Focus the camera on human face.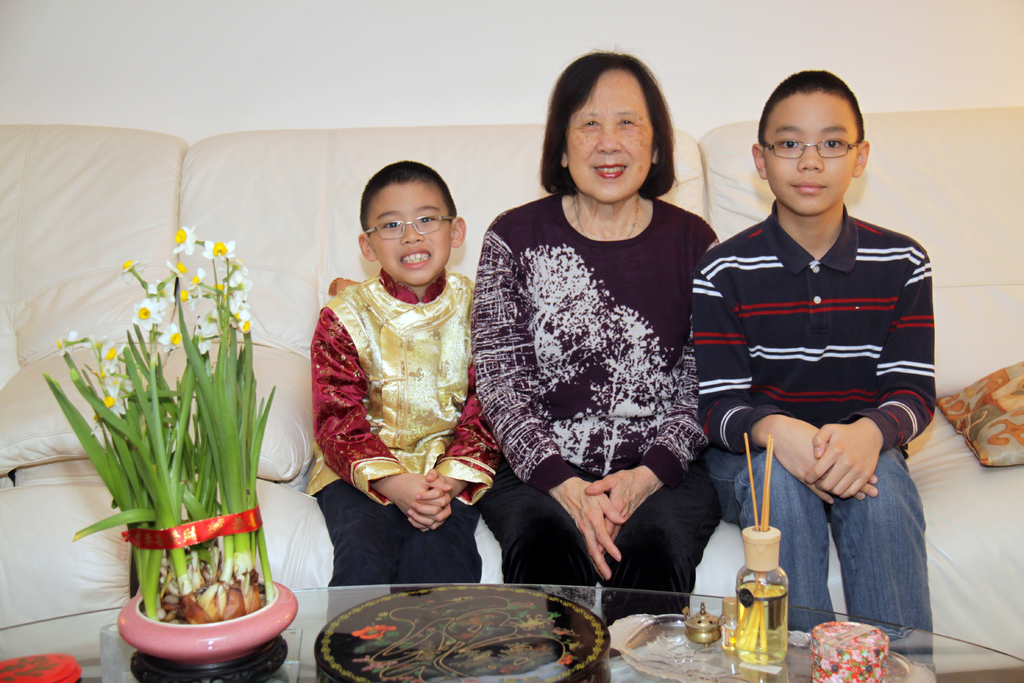
Focus region: <box>761,89,860,213</box>.
